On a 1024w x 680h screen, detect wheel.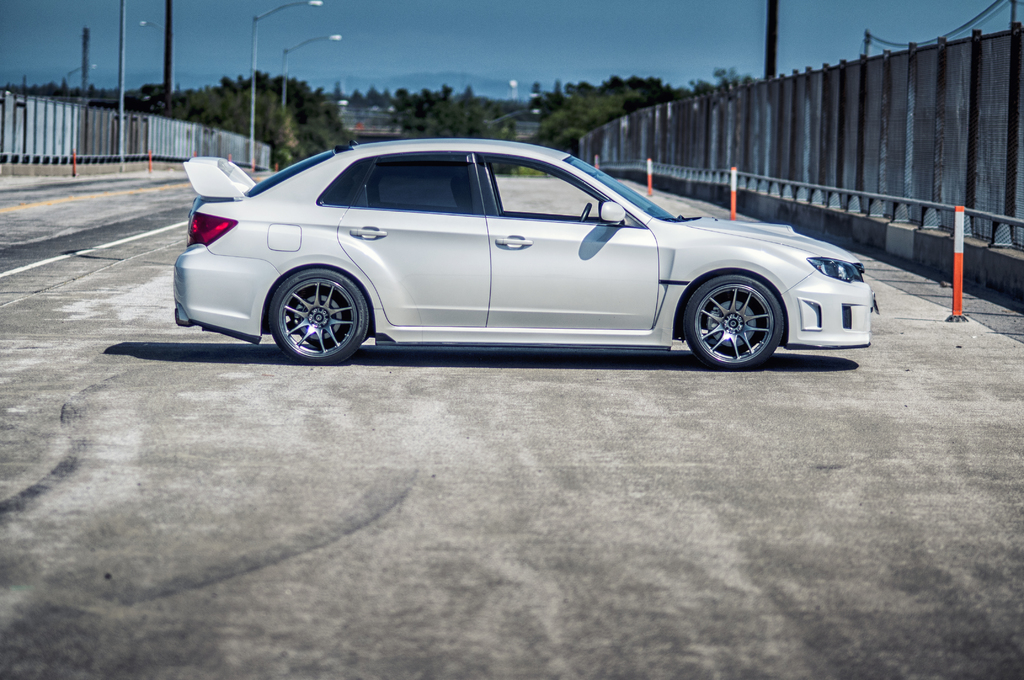
{"left": 262, "top": 271, "right": 379, "bottom": 364}.
